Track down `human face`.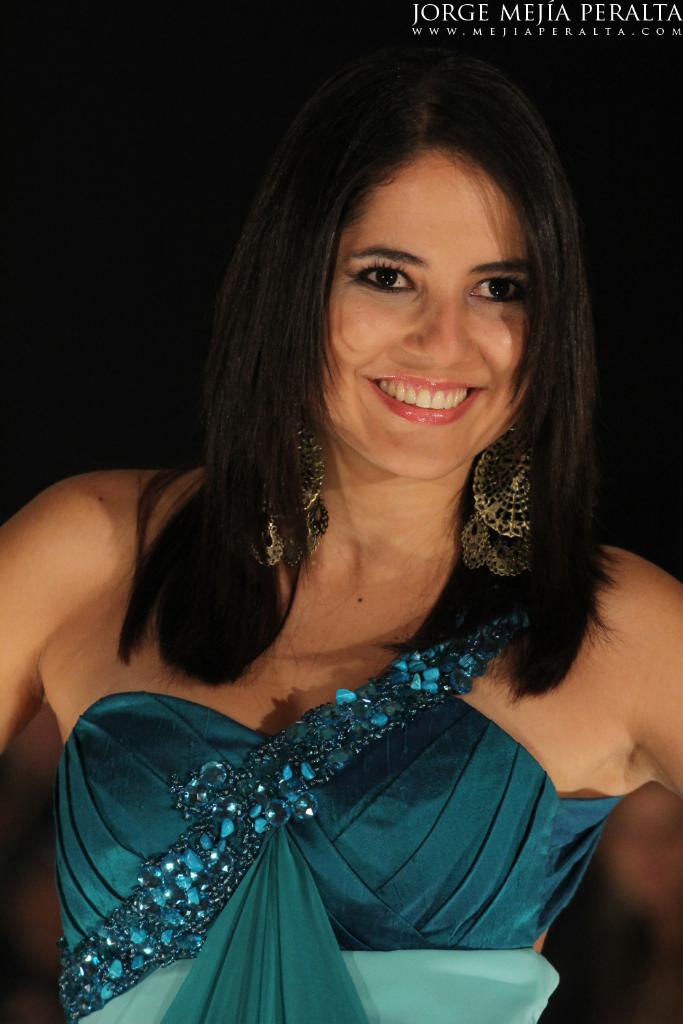
Tracked to (left=307, top=144, right=533, bottom=479).
